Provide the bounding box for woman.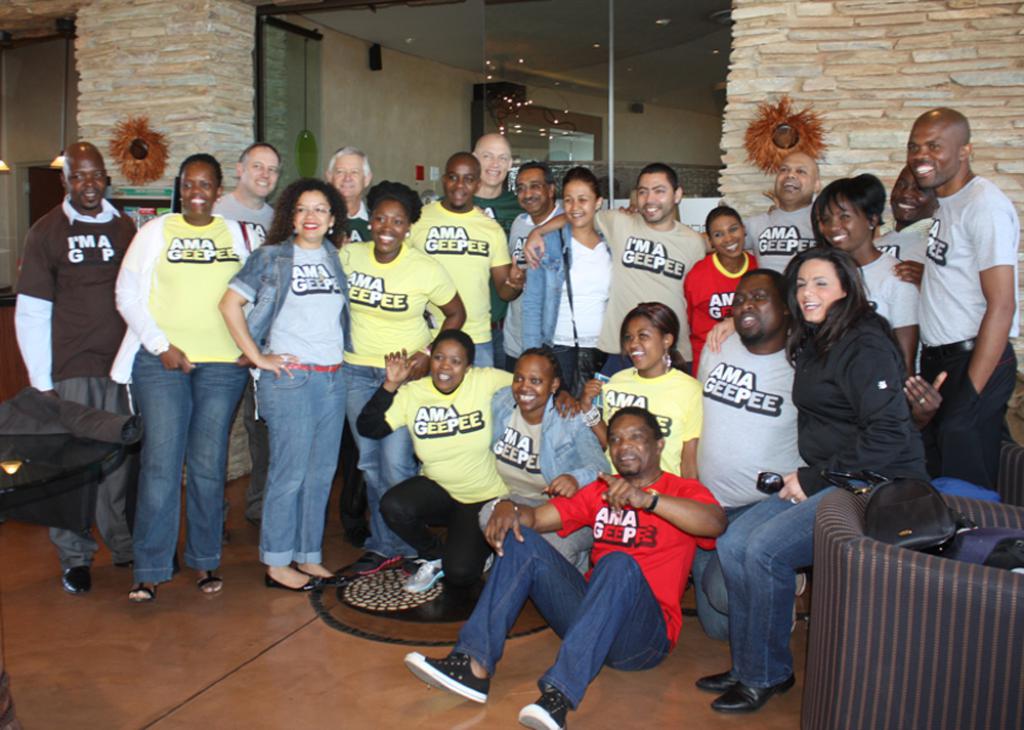
[x1=104, y1=154, x2=256, y2=611].
